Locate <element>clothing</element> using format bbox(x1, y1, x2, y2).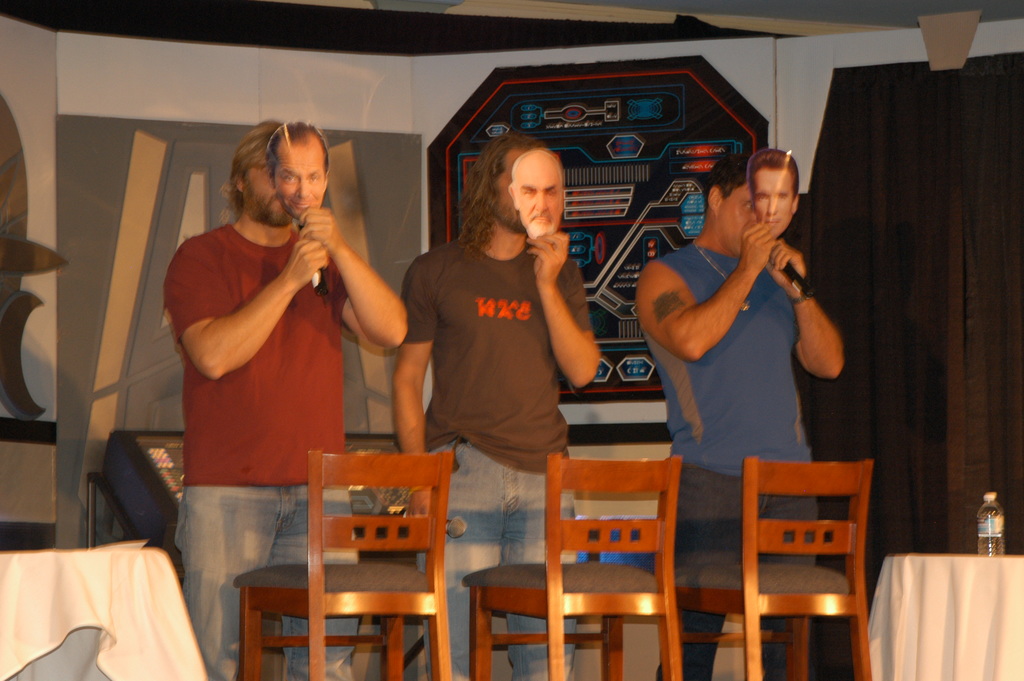
bbox(640, 236, 821, 680).
